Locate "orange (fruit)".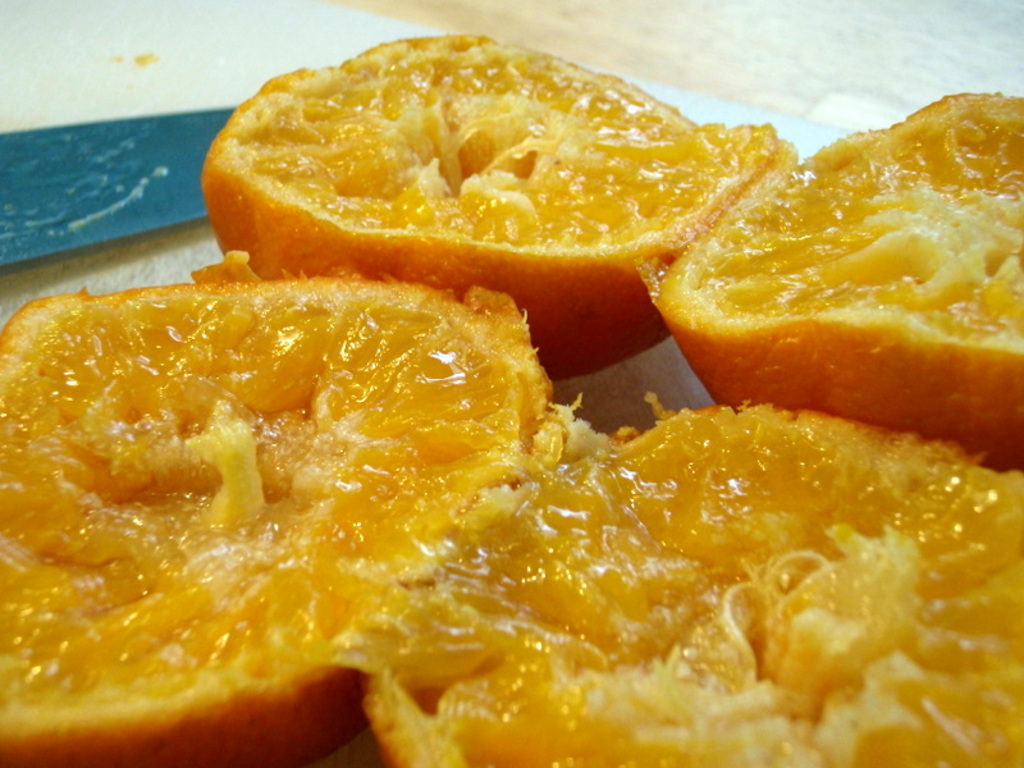
Bounding box: box(207, 22, 777, 378).
